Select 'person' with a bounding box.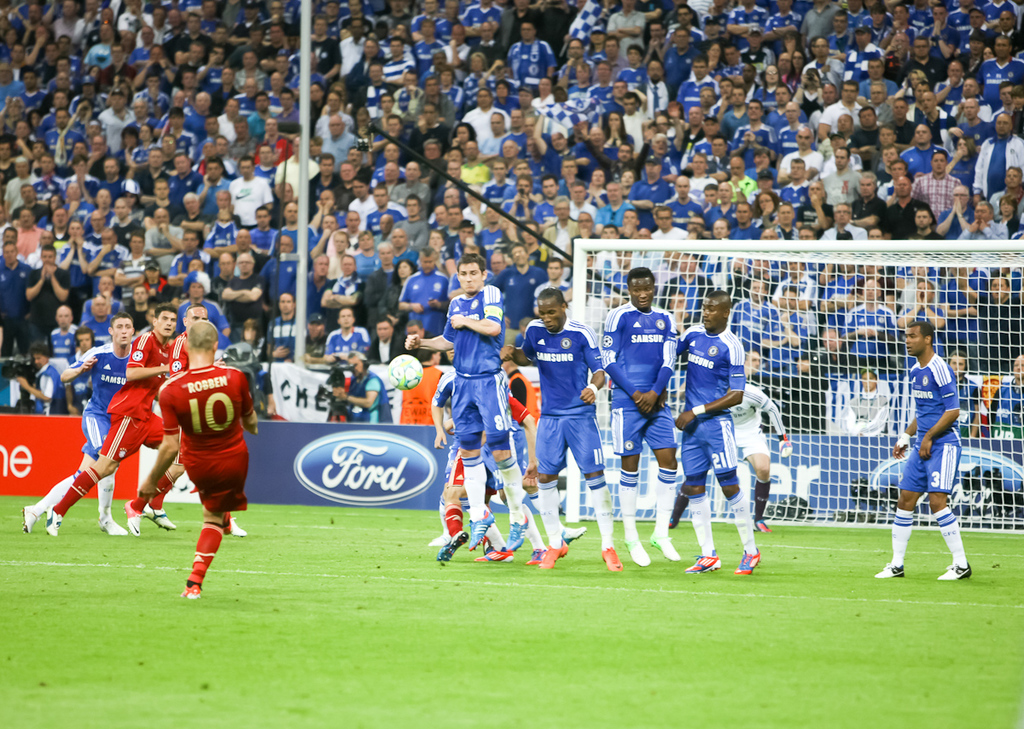
[421, 0, 445, 19].
